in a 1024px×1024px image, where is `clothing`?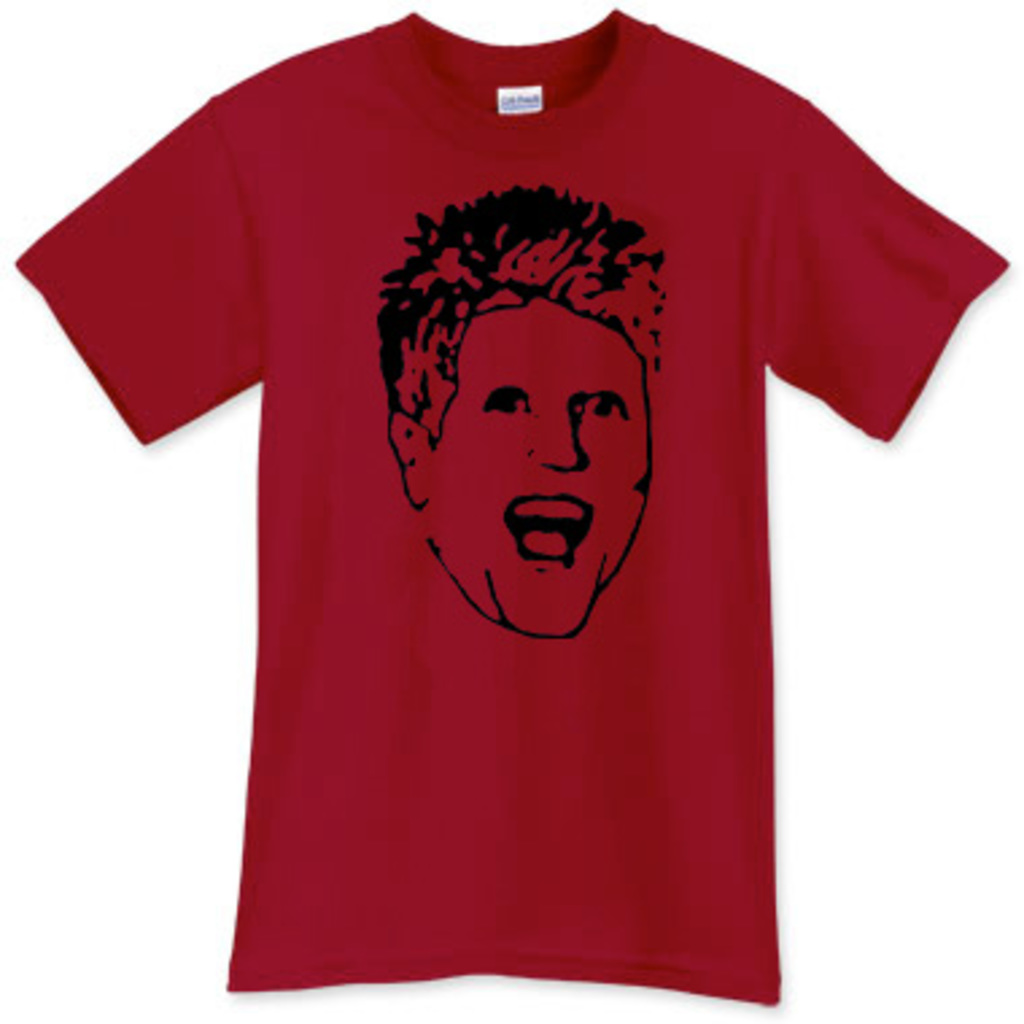
select_region(0, 54, 975, 1000).
